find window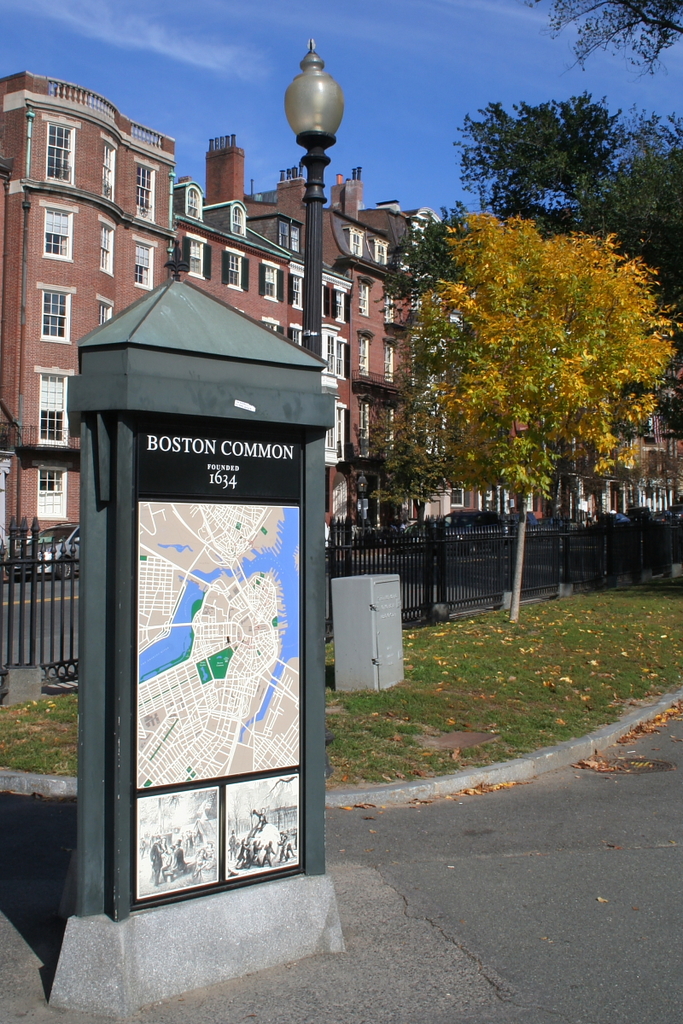
box=[41, 207, 69, 263]
